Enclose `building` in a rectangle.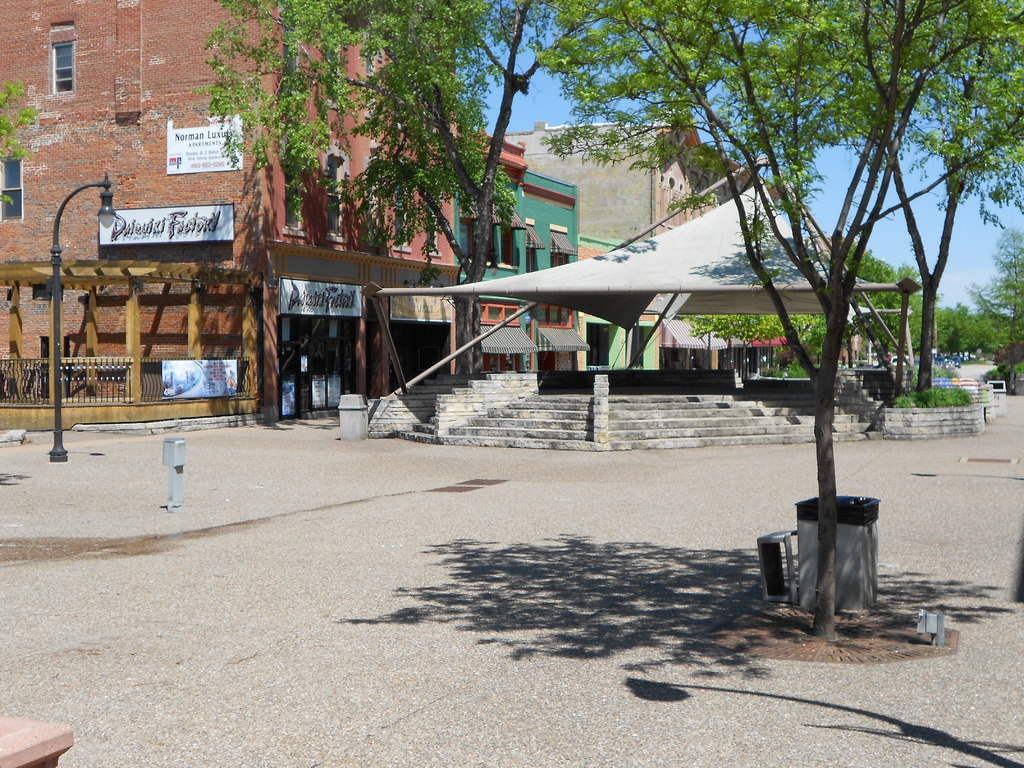
(left=458, top=133, right=582, bottom=374).
